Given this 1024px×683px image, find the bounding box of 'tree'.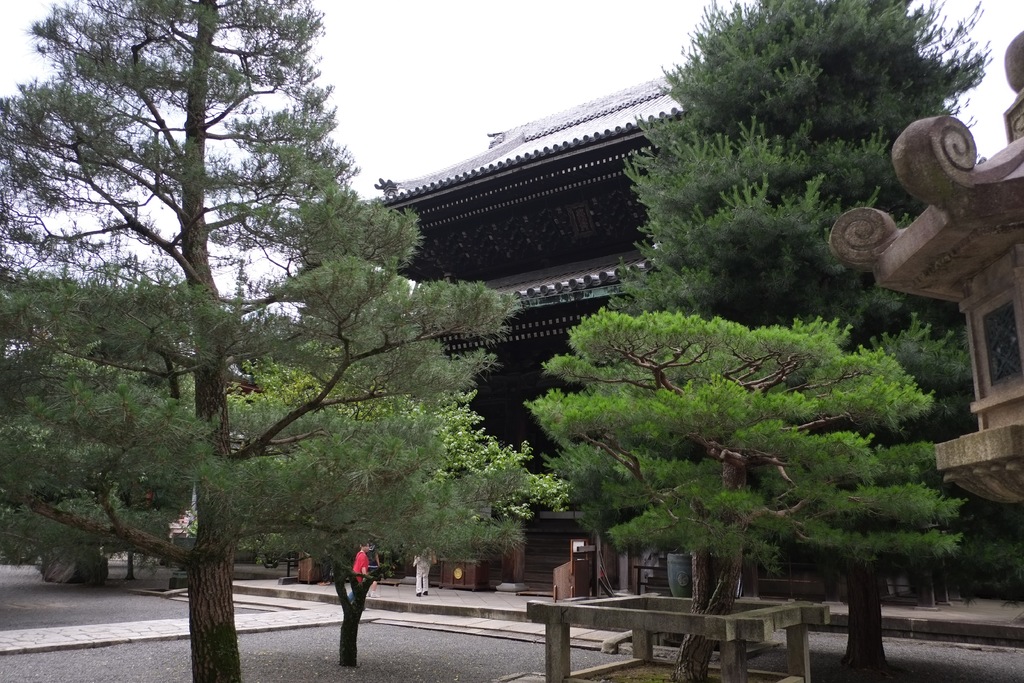
<bbox>0, 289, 175, 589</bbox>.
